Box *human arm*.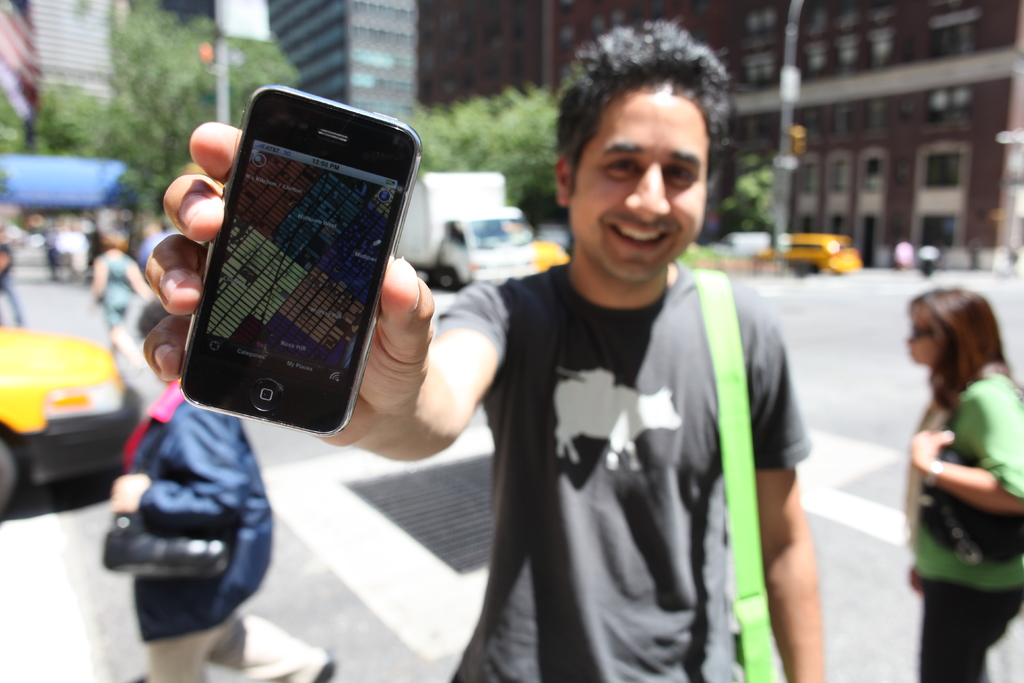
(113, 420, 247, 536).
